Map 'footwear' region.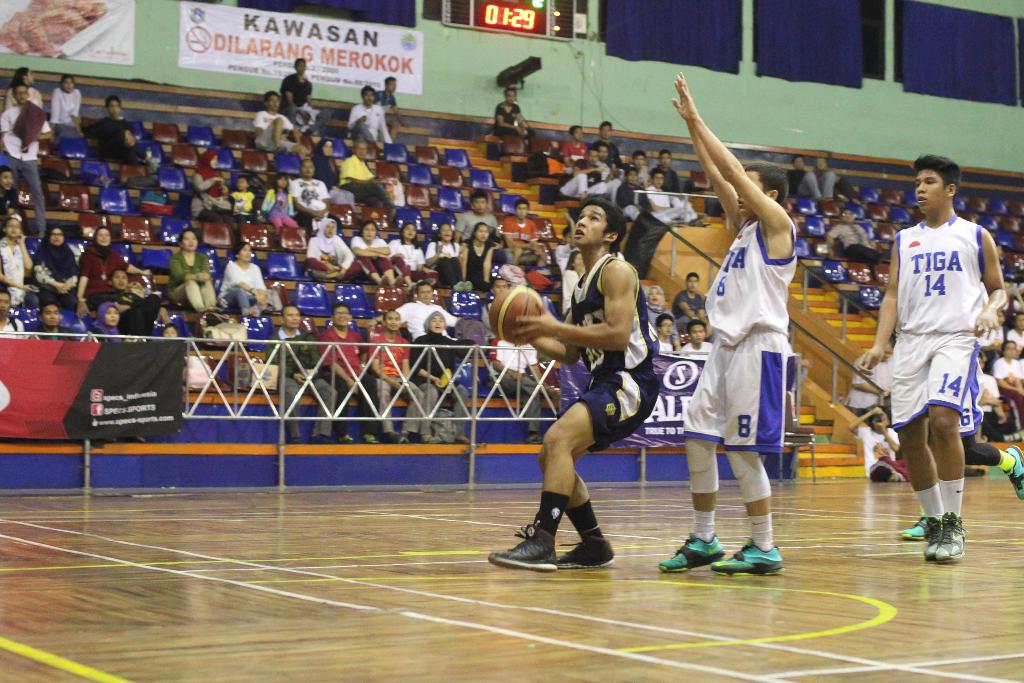
Mapped to (455, 434, 468, 443).
